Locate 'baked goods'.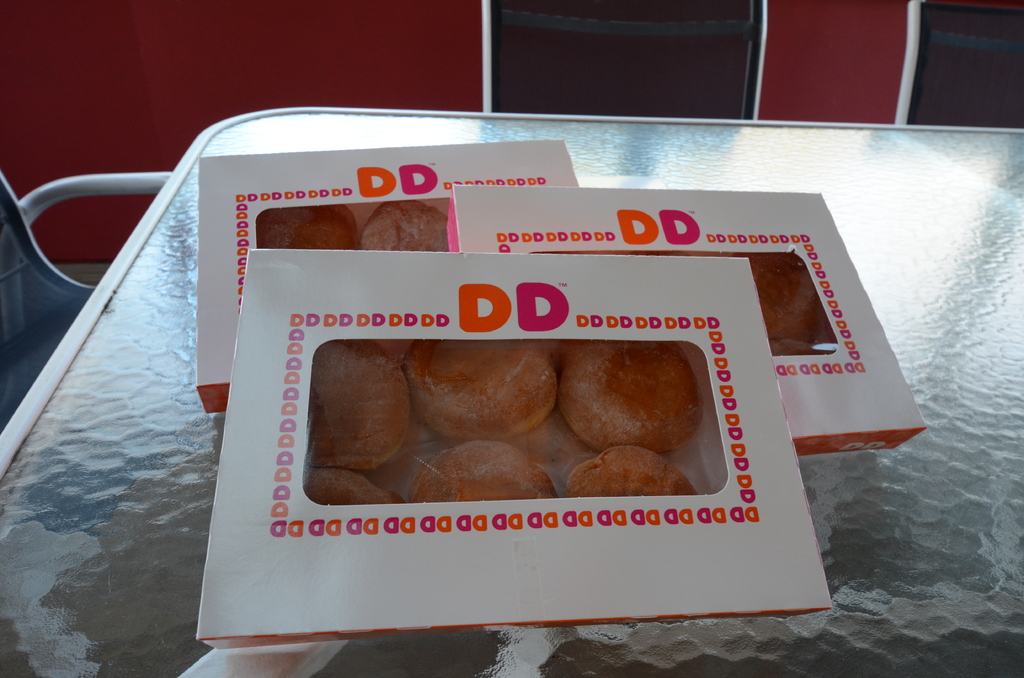
Bounding box: 308:337:409:476.
